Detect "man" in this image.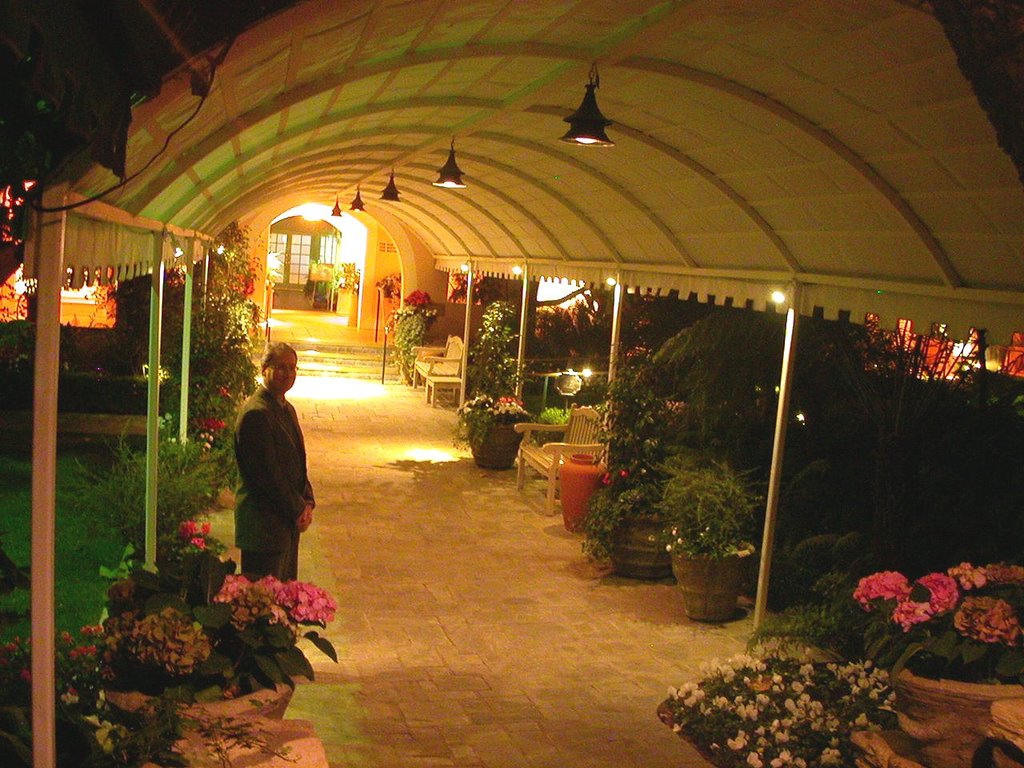
Detection: x1=225, y1=354, x2=315, y2=597.
